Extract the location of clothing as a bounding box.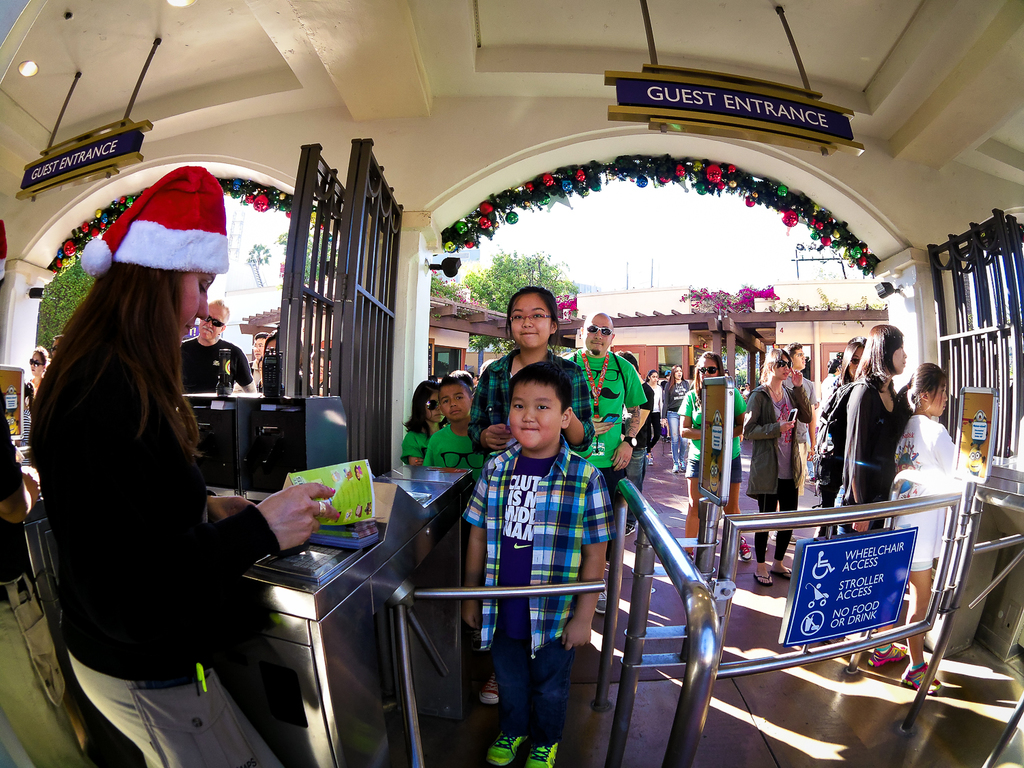
663 382 687 466.
